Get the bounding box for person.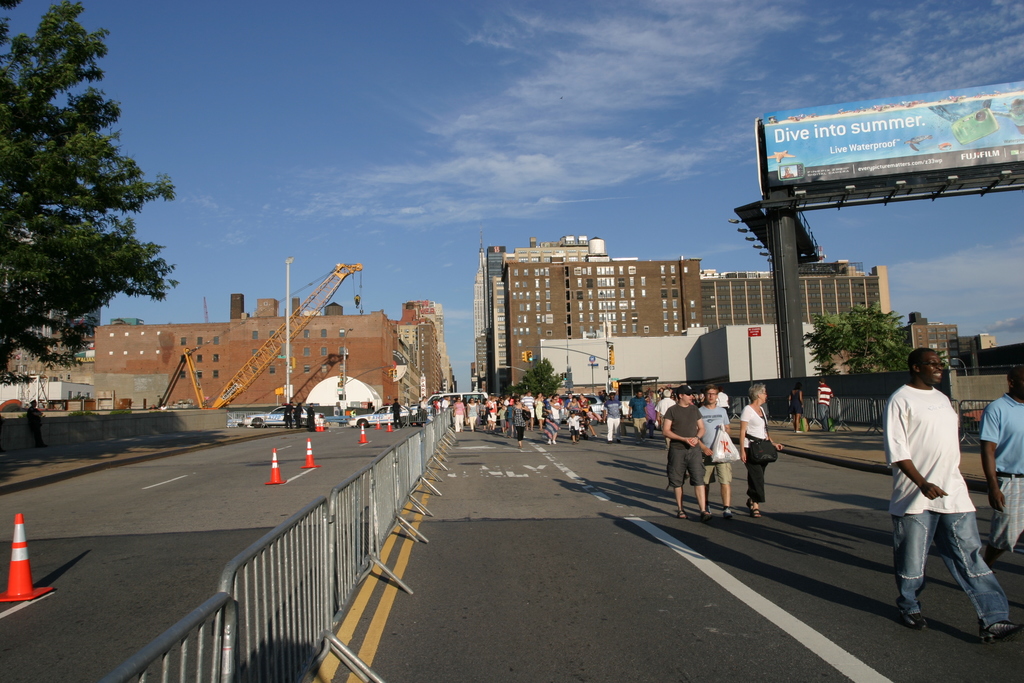
locate(452, 396, 465, 432).
